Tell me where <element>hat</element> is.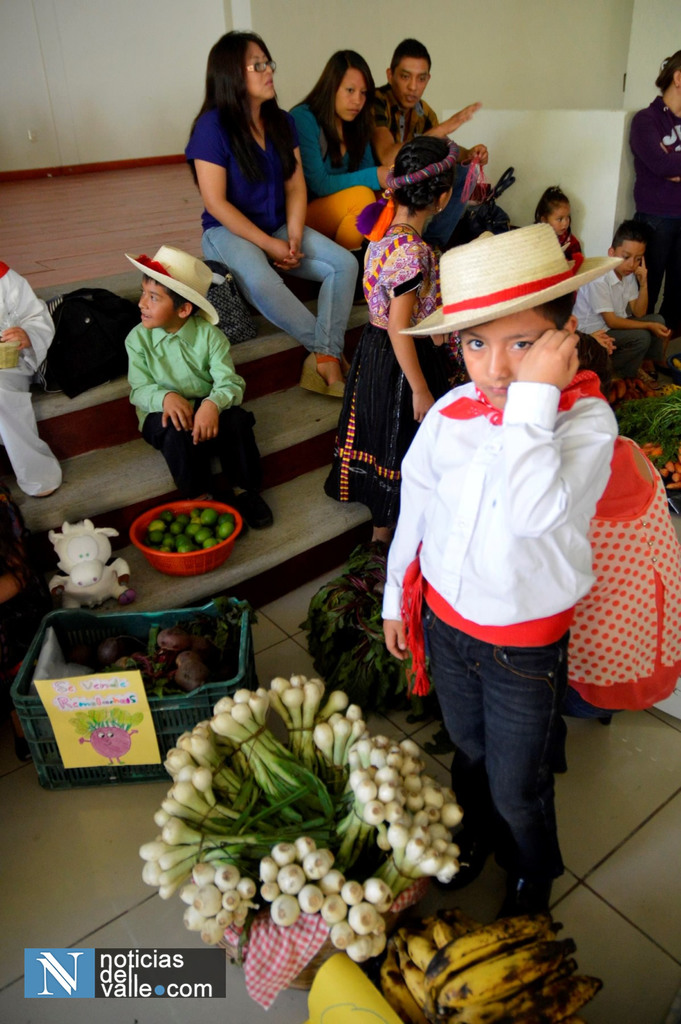
<element>hat</element> is at crop(399, 218, 623, 337).
